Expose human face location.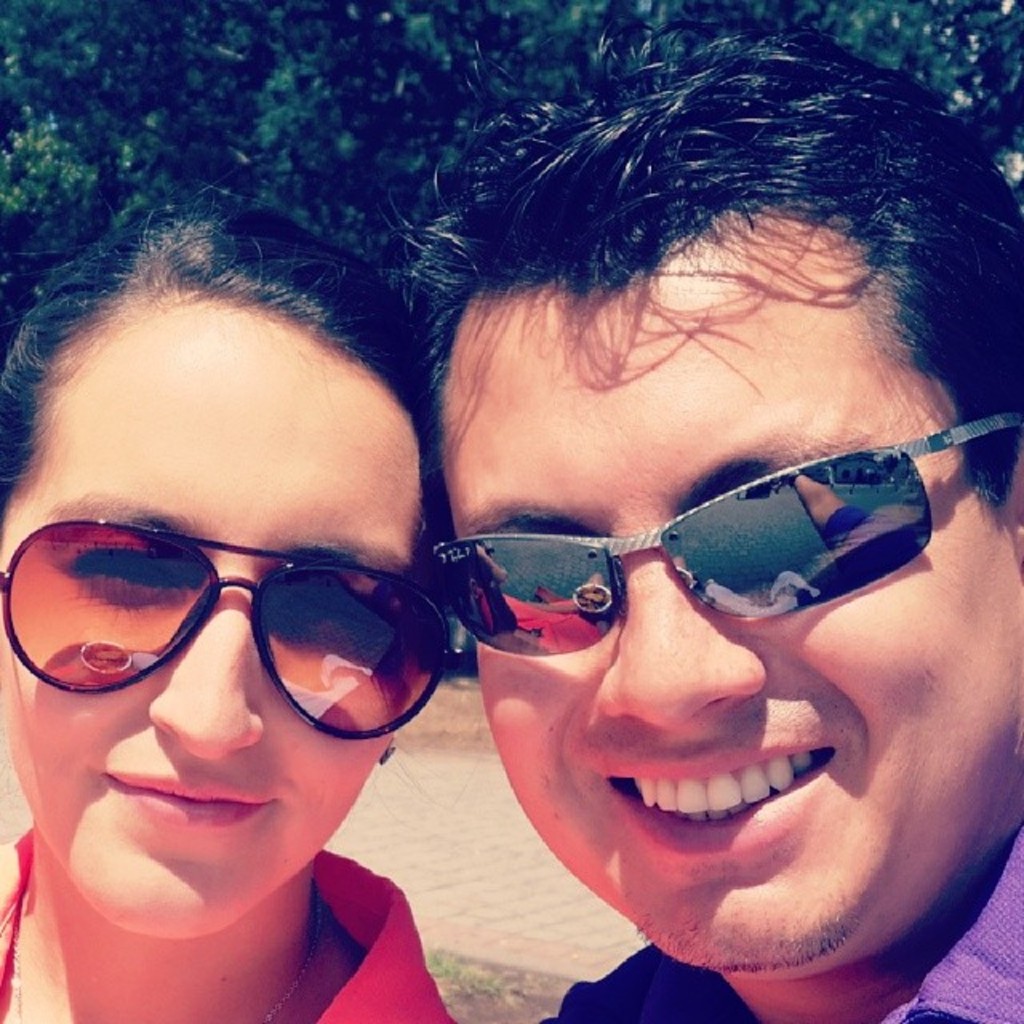
Exposed at box(438, 250, 1022, 979).
